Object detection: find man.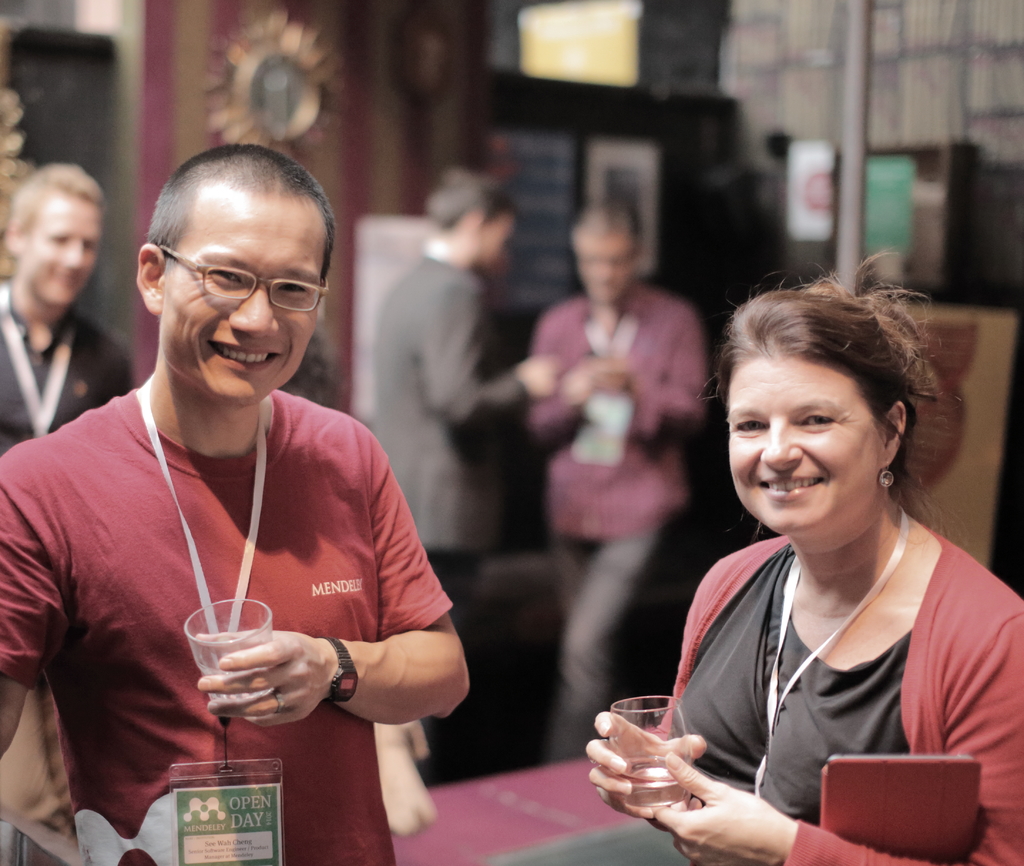
365:168:566:770.
